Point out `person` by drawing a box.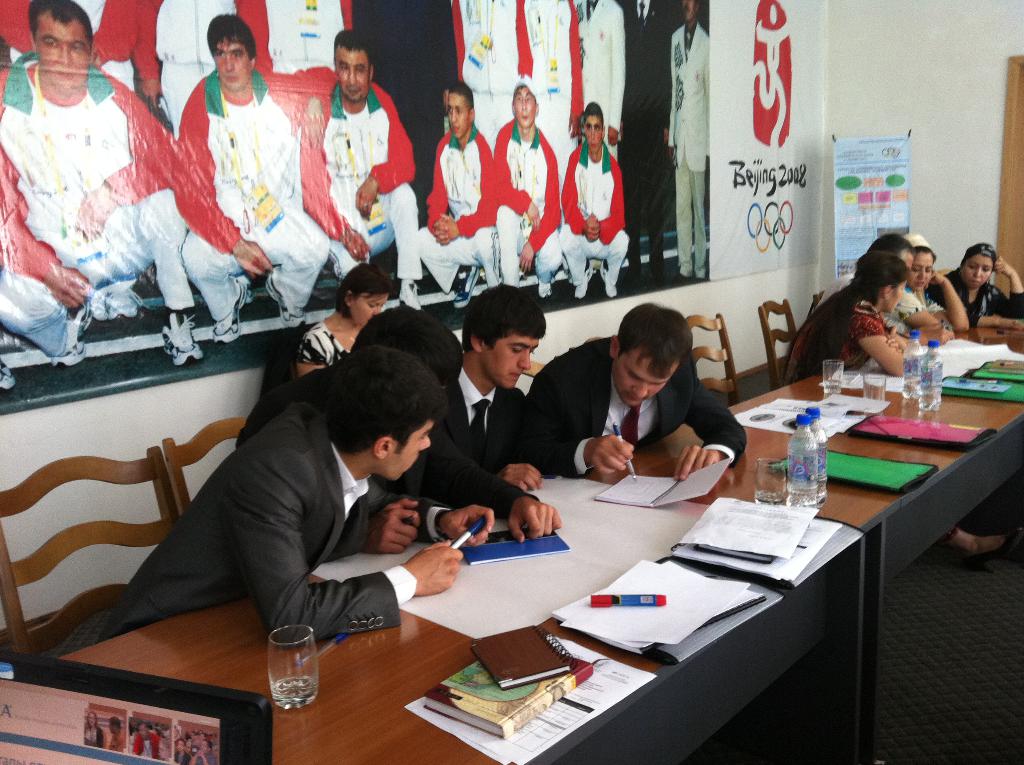
657:2:708:292.
